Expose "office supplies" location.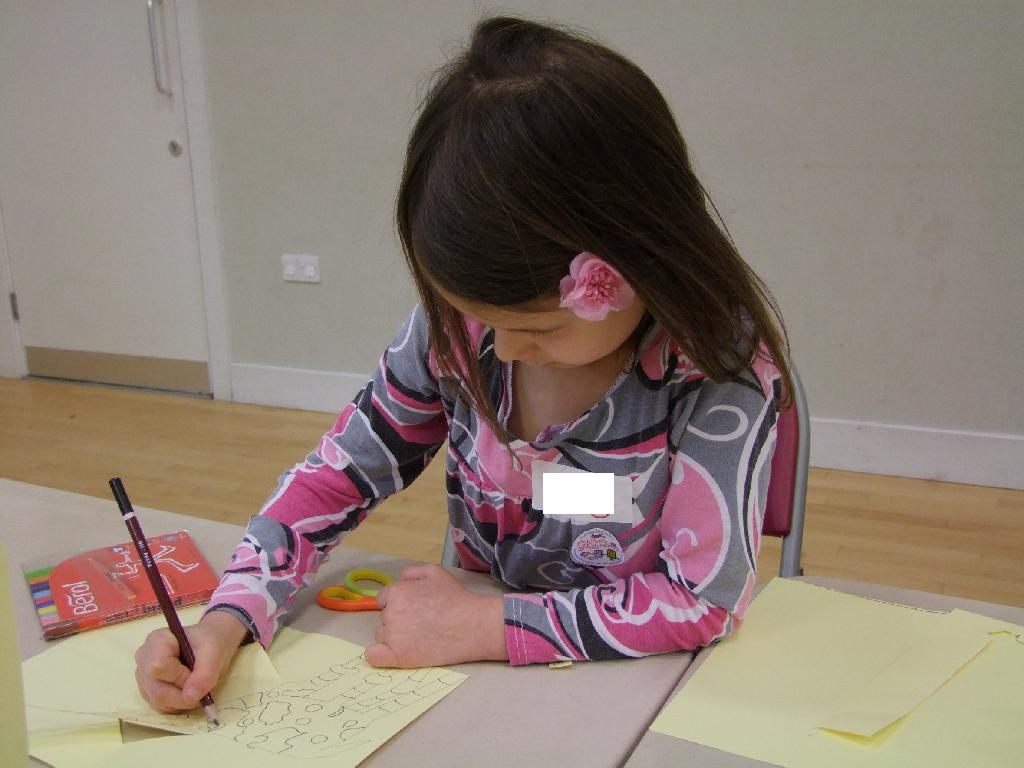
Exposed at x1=648 y1=573 x2=1021 y2=767.
